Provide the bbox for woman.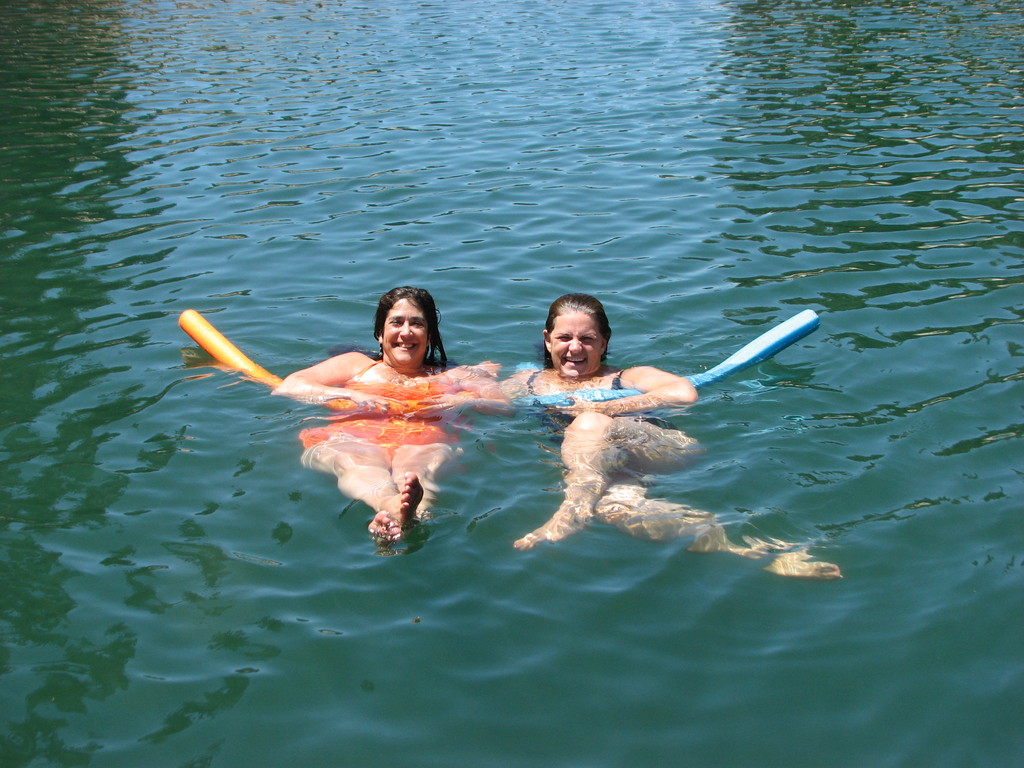
495:292:846:580.
